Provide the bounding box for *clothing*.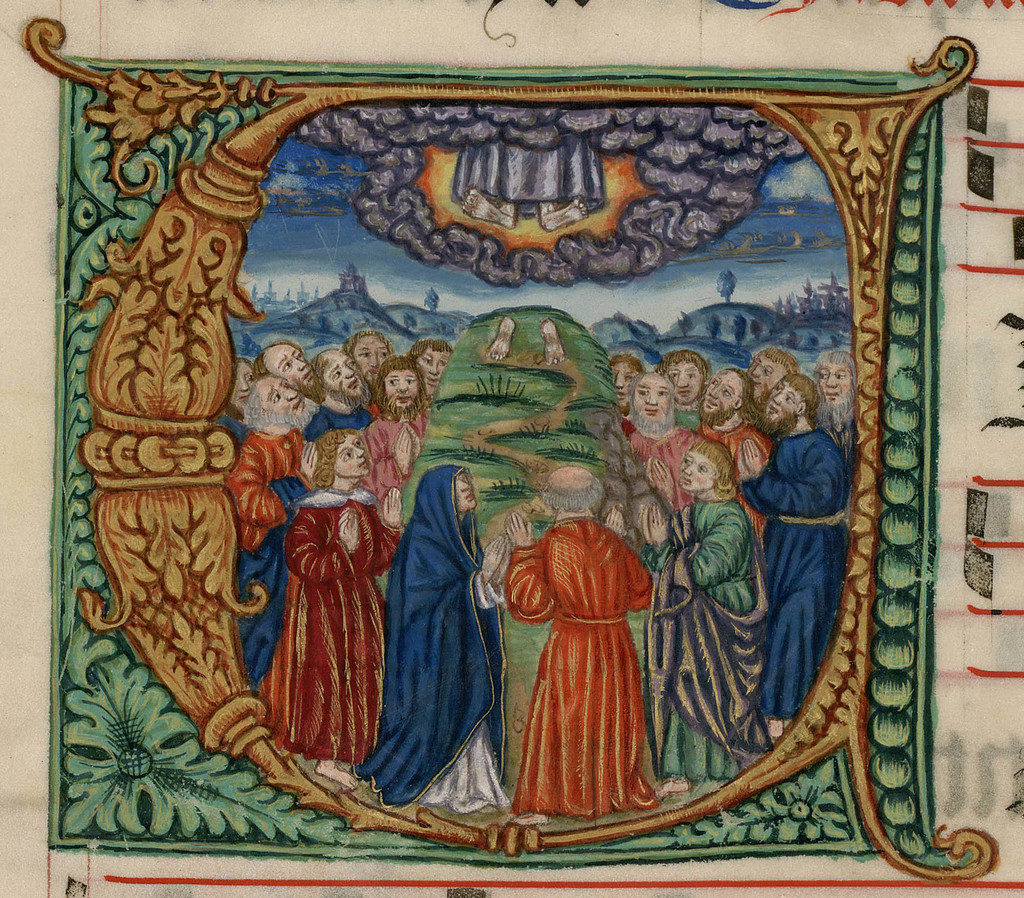
region(230, 428, 314, 685).
